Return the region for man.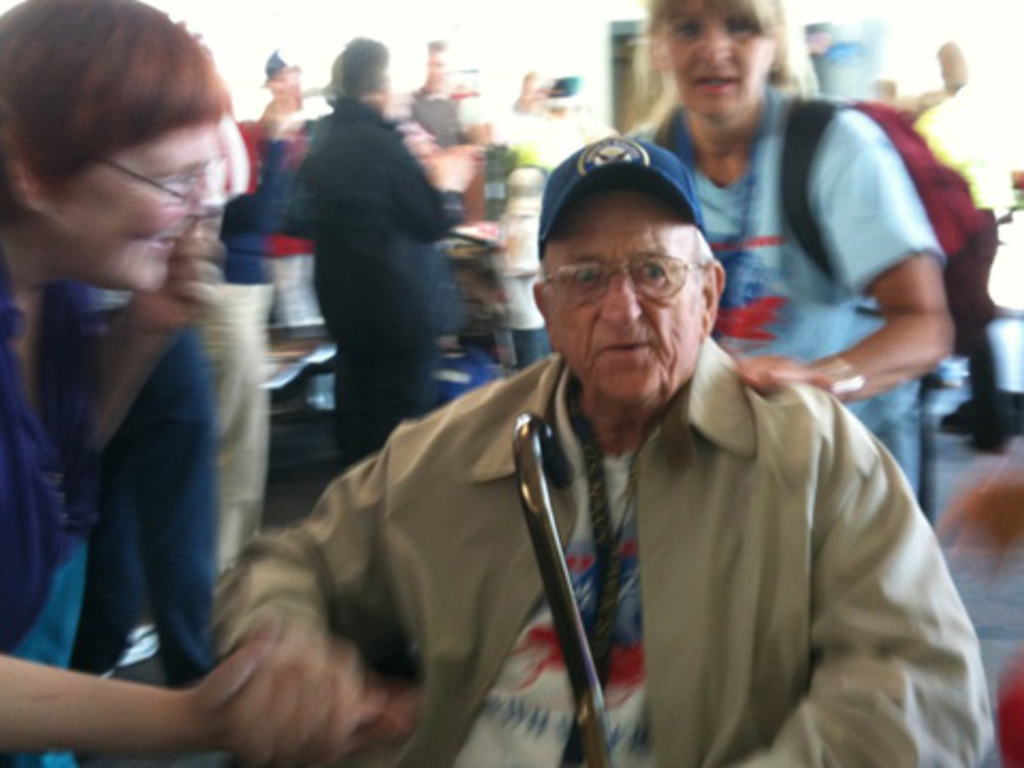
Rect(802, 15, 873, 98).
